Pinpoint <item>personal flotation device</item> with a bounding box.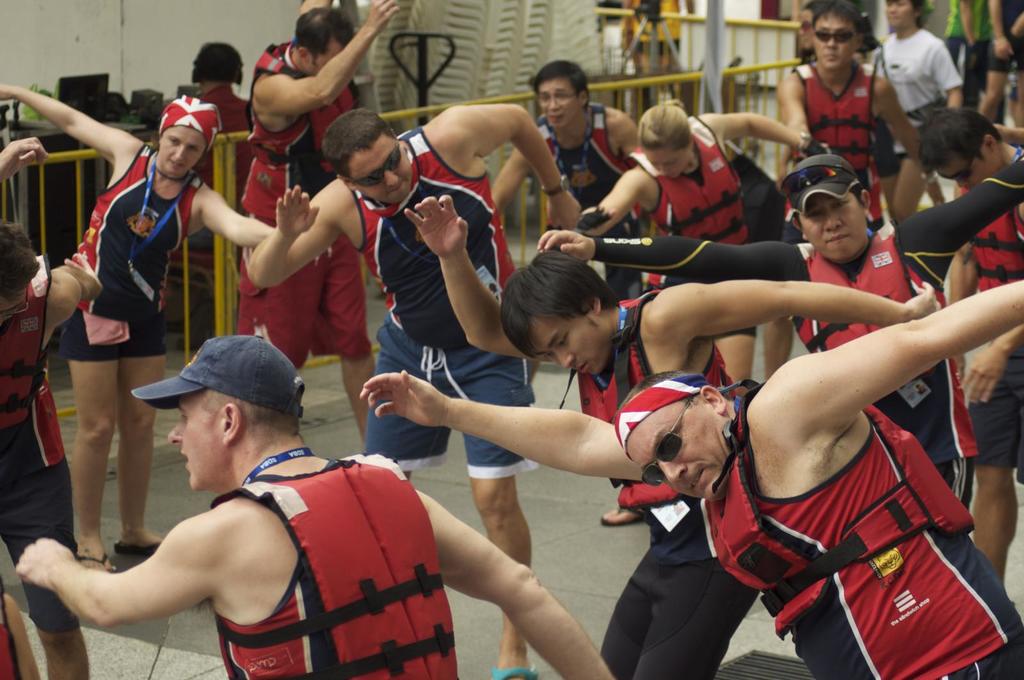
l=787, t=225, r=951, b=360.
